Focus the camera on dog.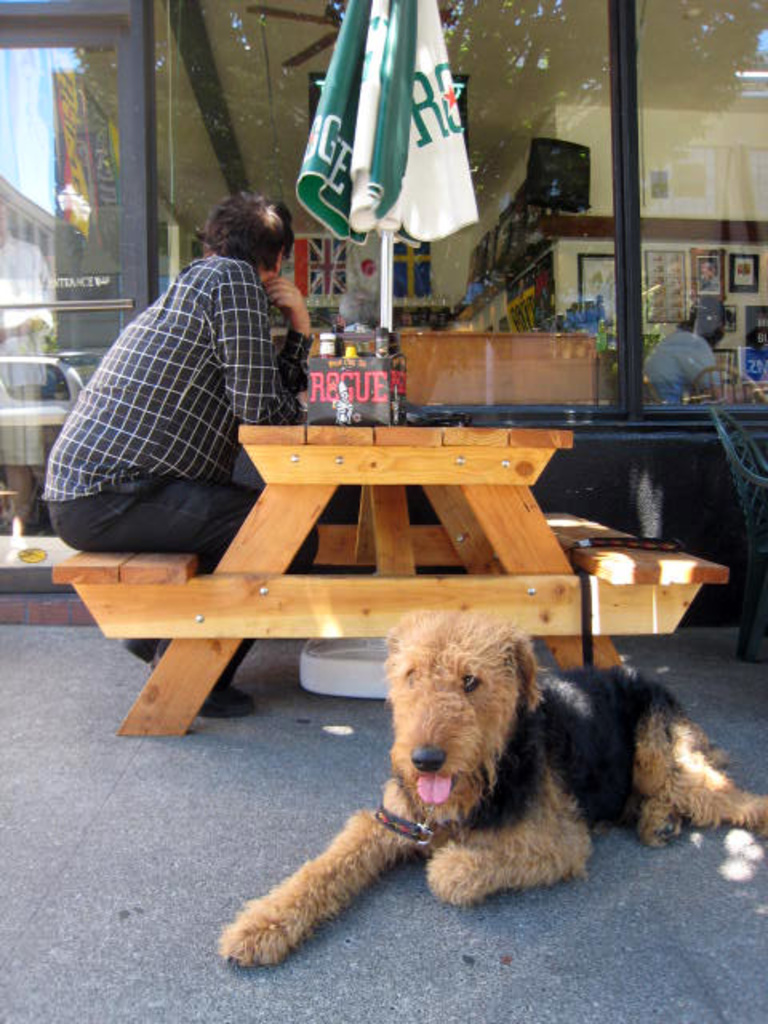
Focus region: 210 606 766 976.
